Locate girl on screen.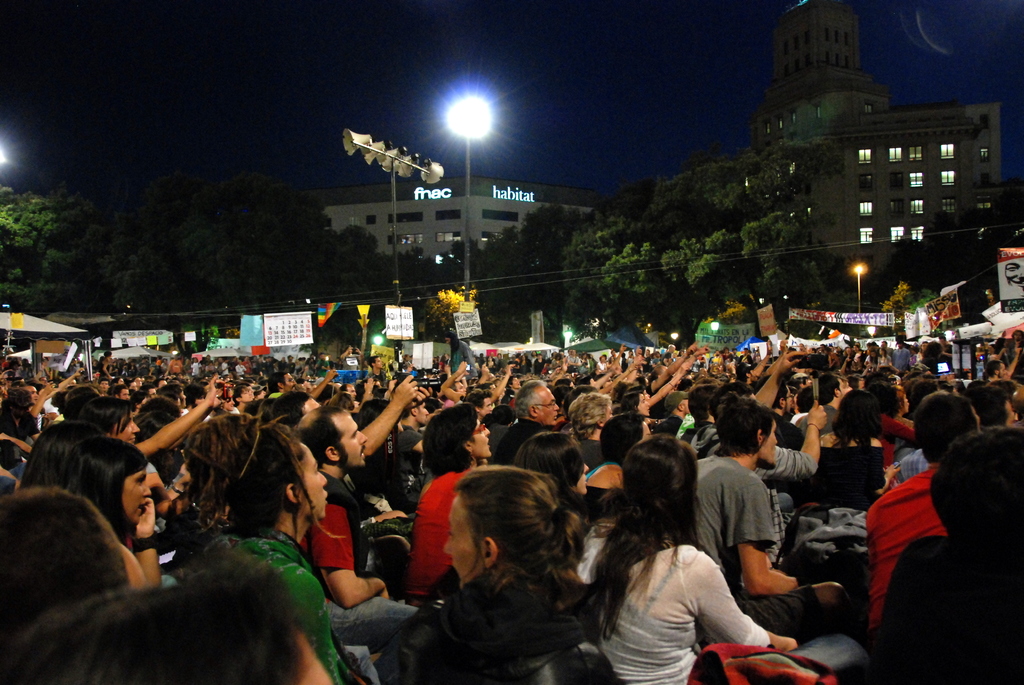
On screen at pyautogui.locateOnScreen(508, 429, 601, 580).
